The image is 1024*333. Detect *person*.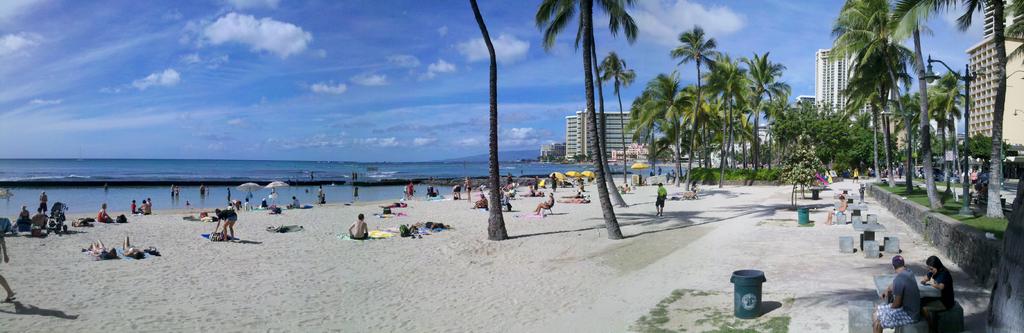
Detection: [left=871, top=253, right=924, bottom=332].
